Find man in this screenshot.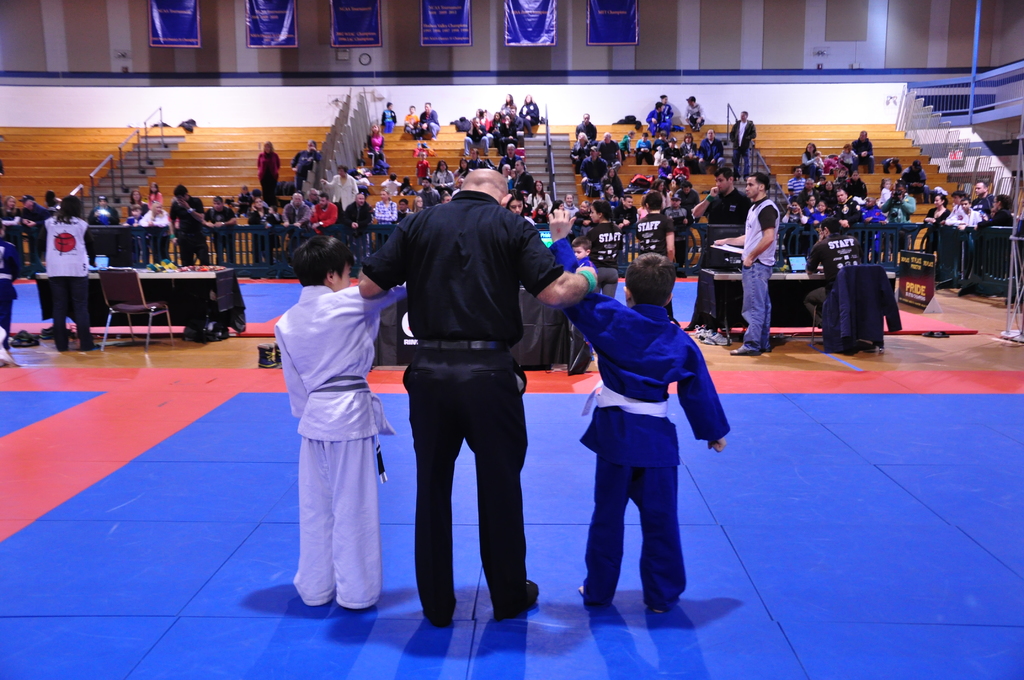
The bounding box for man is (x1=634, y1=189, x2=676, y2=320).
